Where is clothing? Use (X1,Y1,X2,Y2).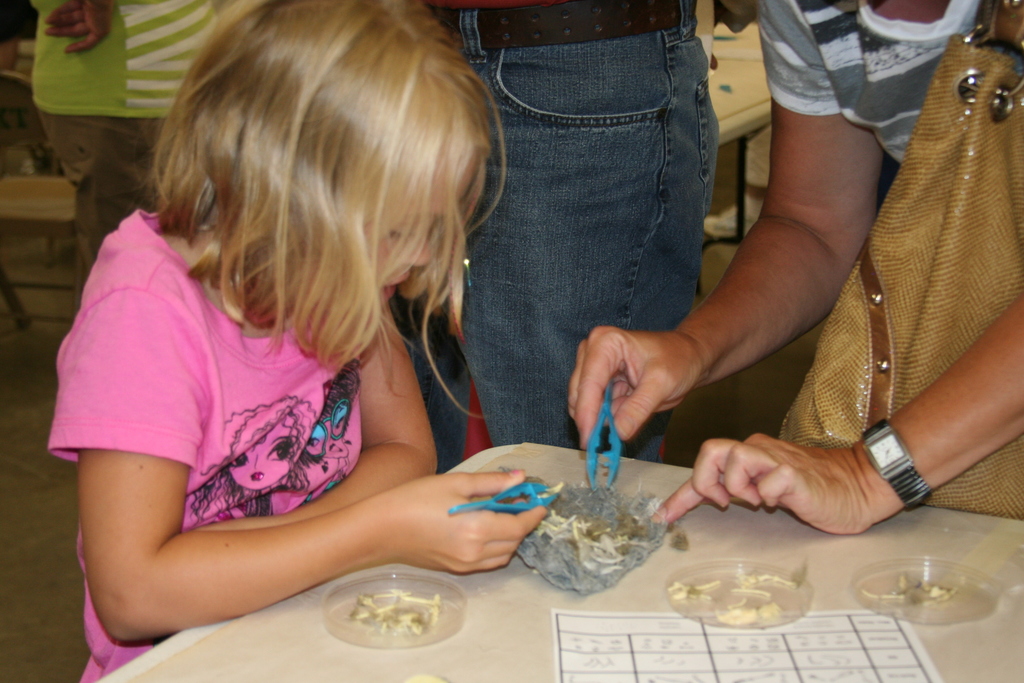
(746,0,981,162).
